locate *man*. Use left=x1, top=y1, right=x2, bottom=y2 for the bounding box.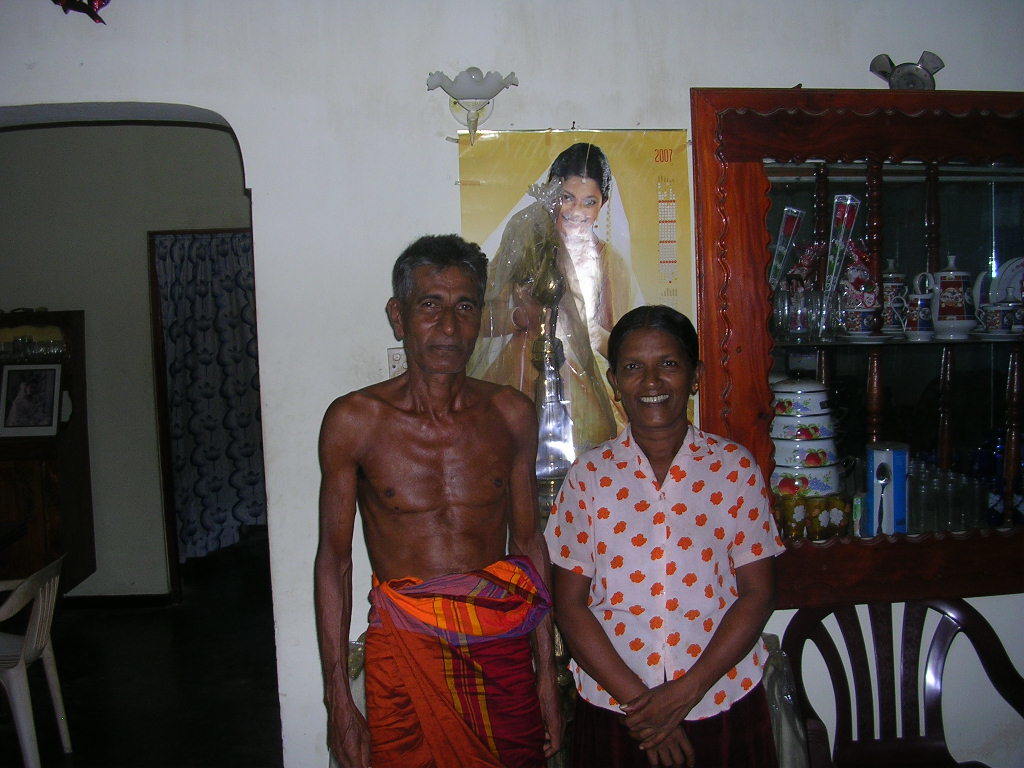
left=299, top=205, right=570, bottom=756.
